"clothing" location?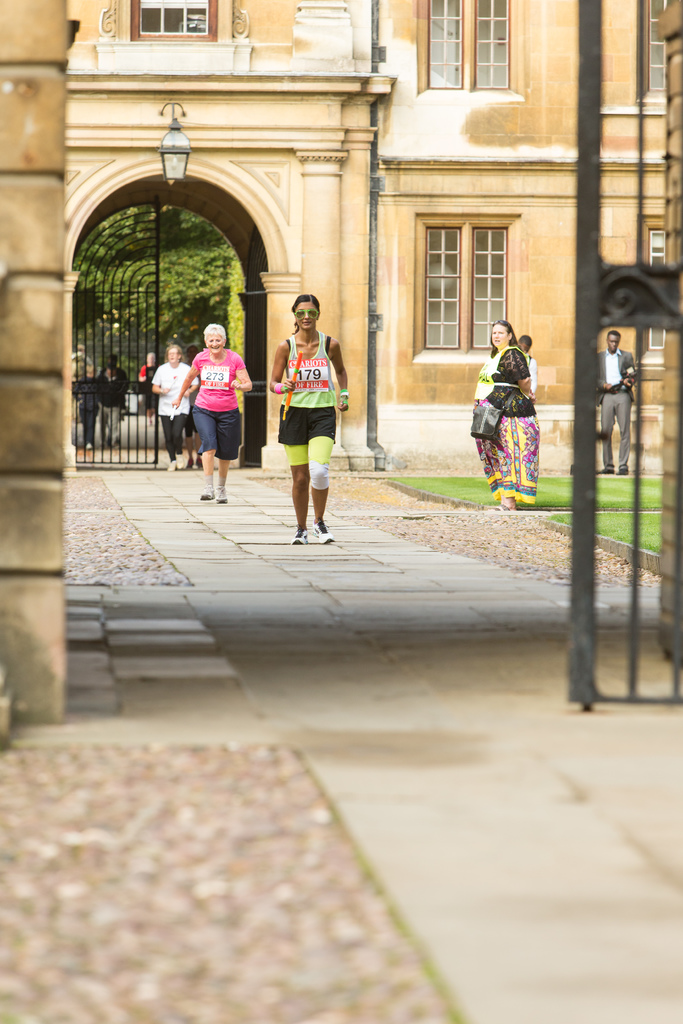
l=138, t=364, r=156, b=412
